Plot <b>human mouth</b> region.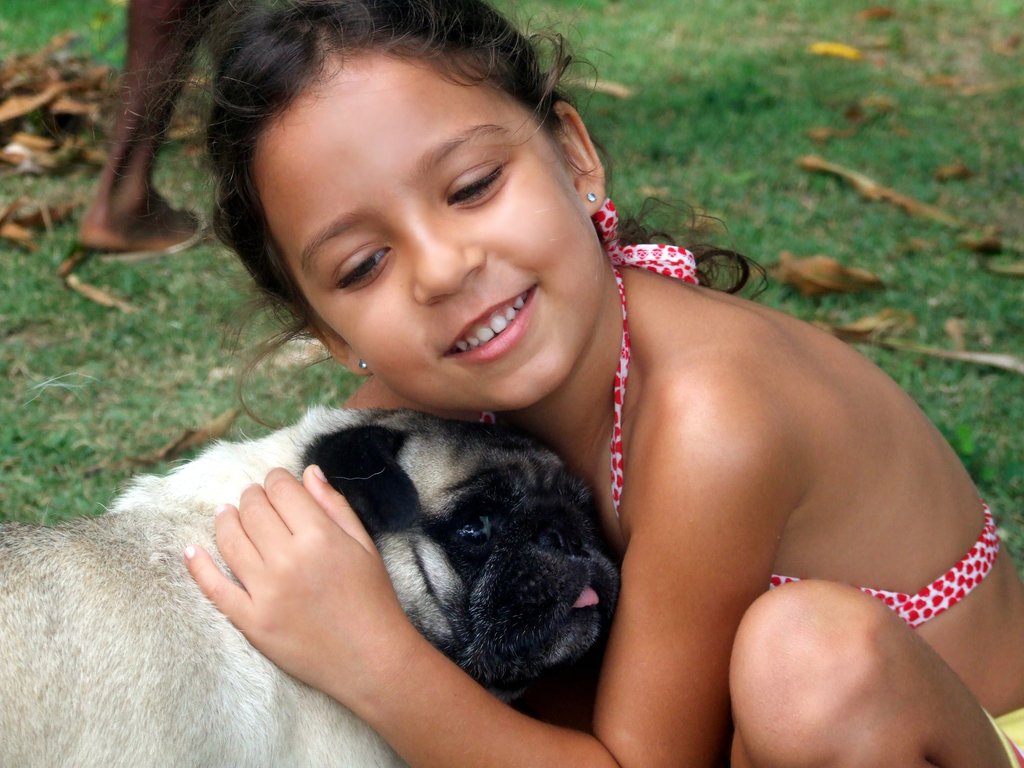
Plotted at bbox=[433, 288, 550, 383].
